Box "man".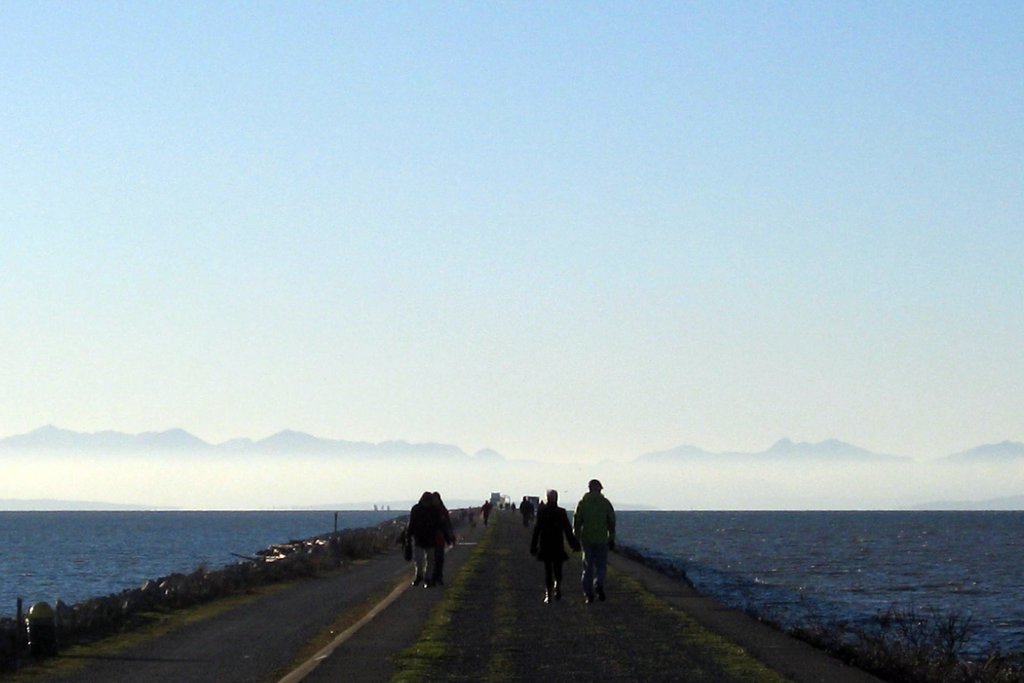
518/494/531/527.
